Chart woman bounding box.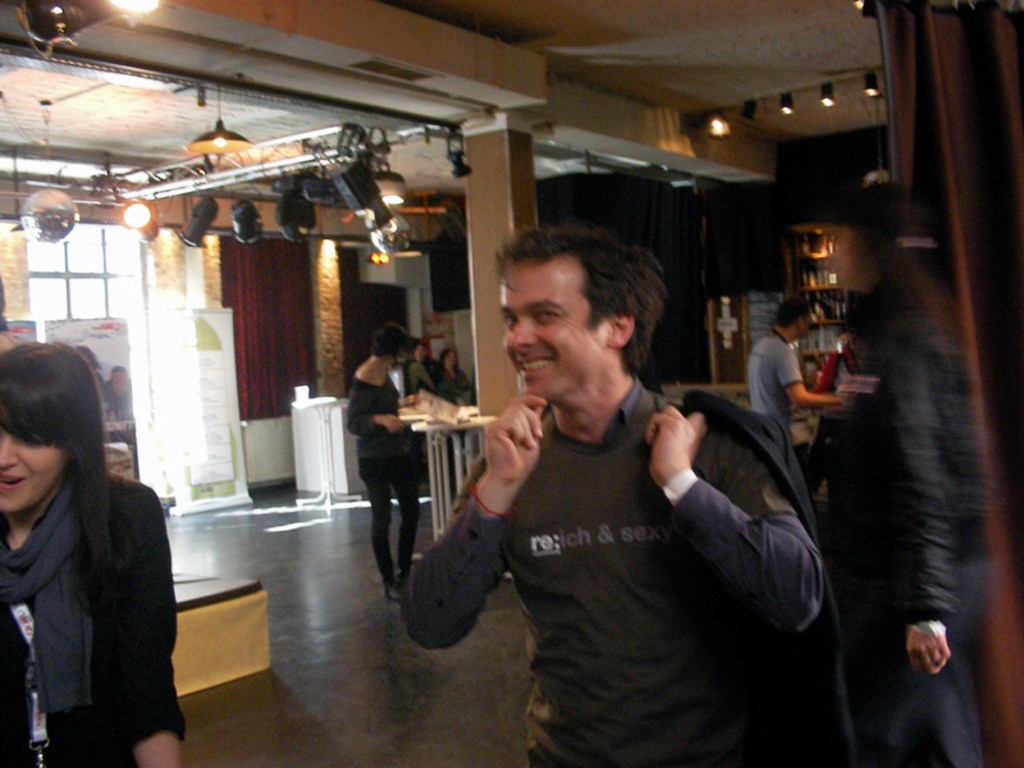
Charted: x1=430 y1=351 x2=474 y2=408.
